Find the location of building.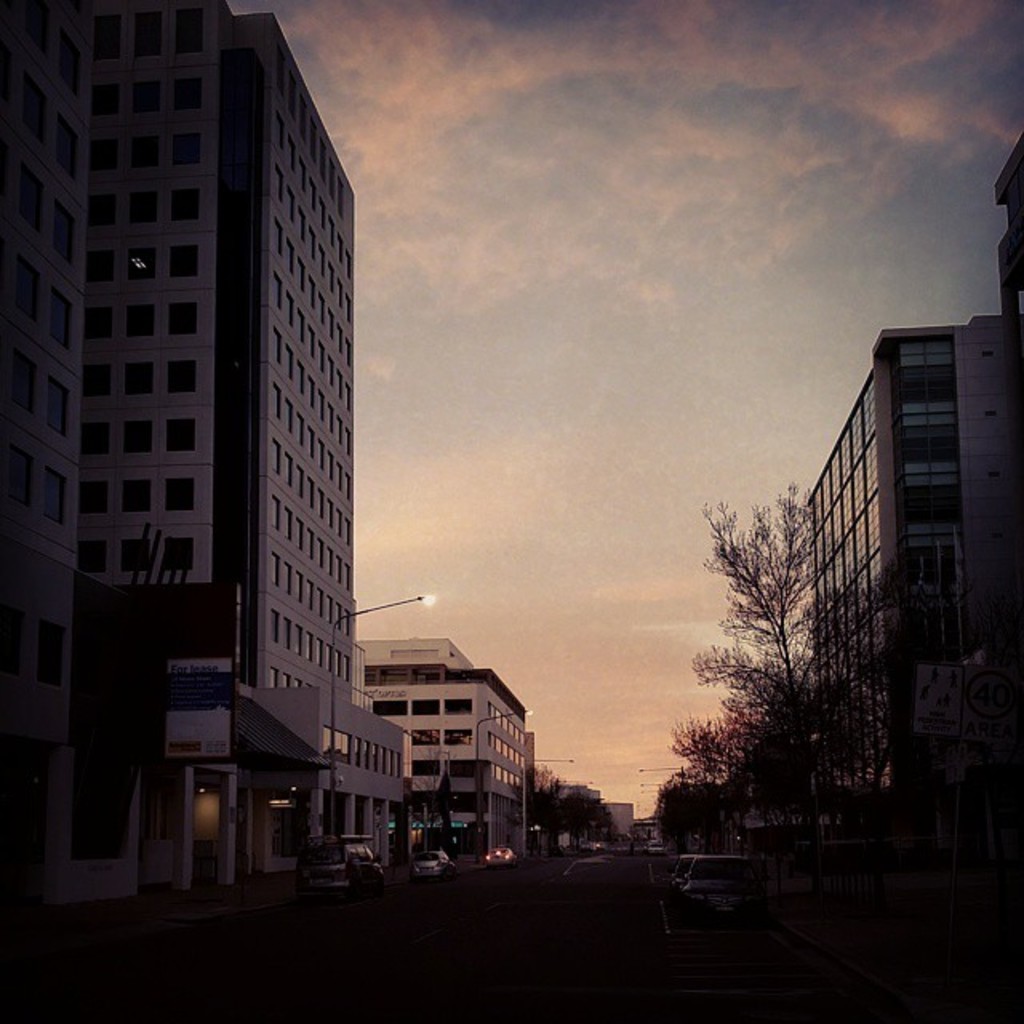
Location: <box>13,0,406,870</box>.
